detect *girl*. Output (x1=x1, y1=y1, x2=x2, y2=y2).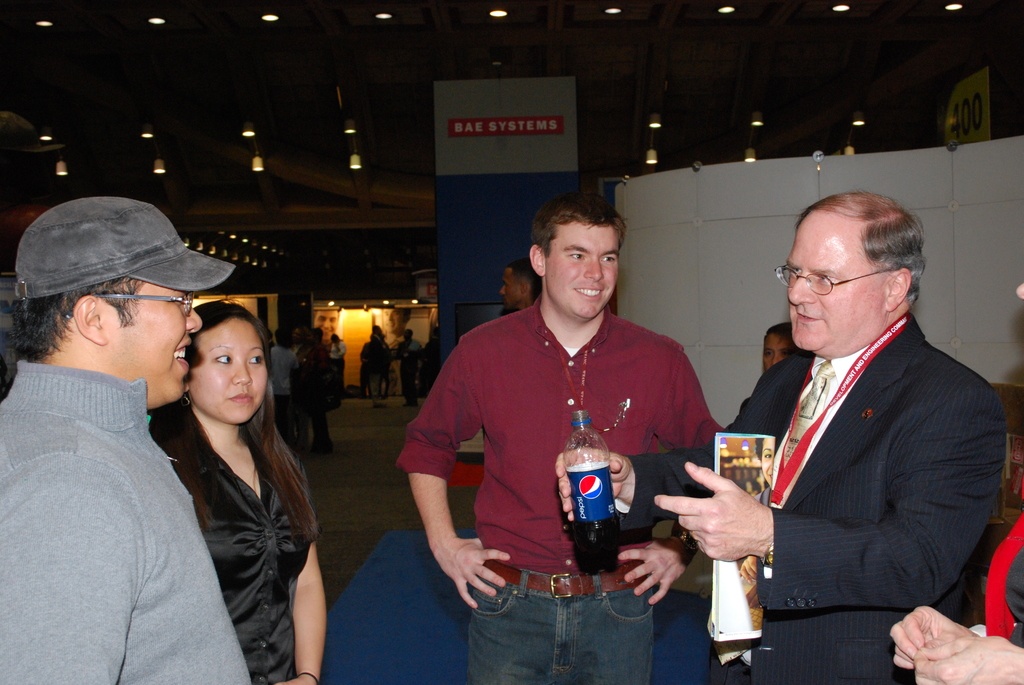
(x1=148, y1=297, x2=326, y2=683).
